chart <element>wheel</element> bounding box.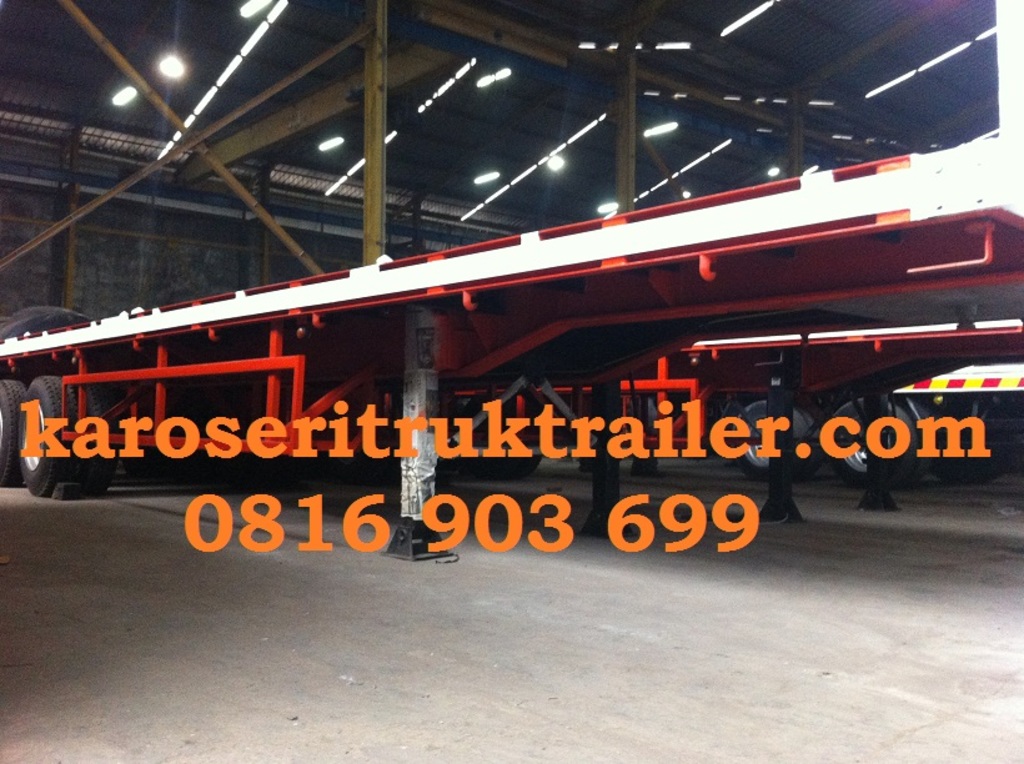
Charted: [x1=21, y1=372, x2=80, y2=496].
